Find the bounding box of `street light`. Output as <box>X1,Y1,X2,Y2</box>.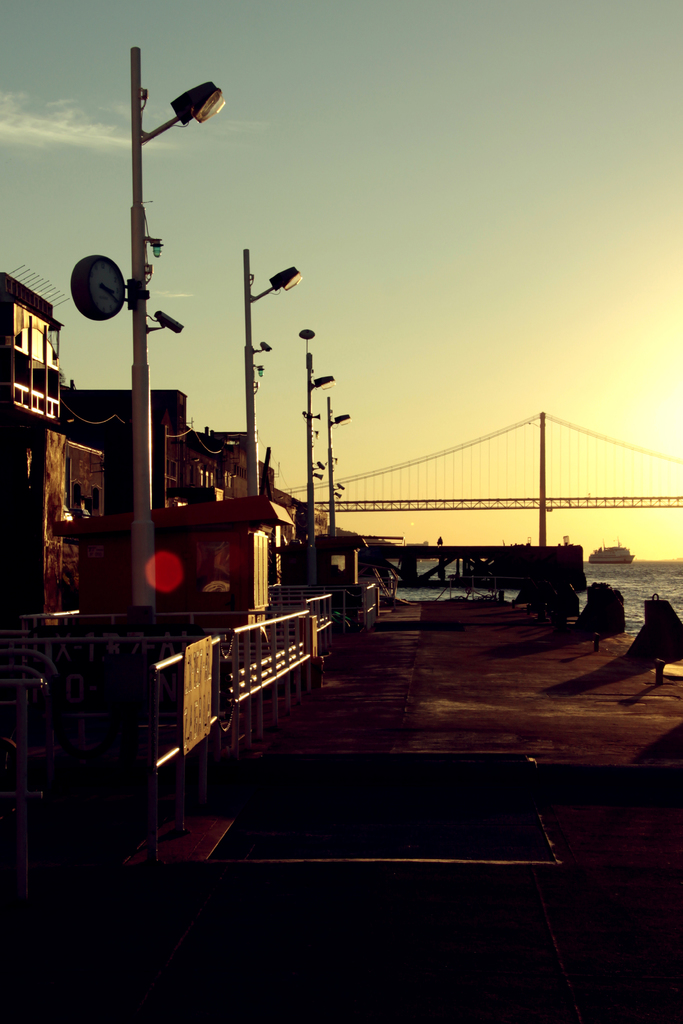
<box>292,317,340,513</box>.
